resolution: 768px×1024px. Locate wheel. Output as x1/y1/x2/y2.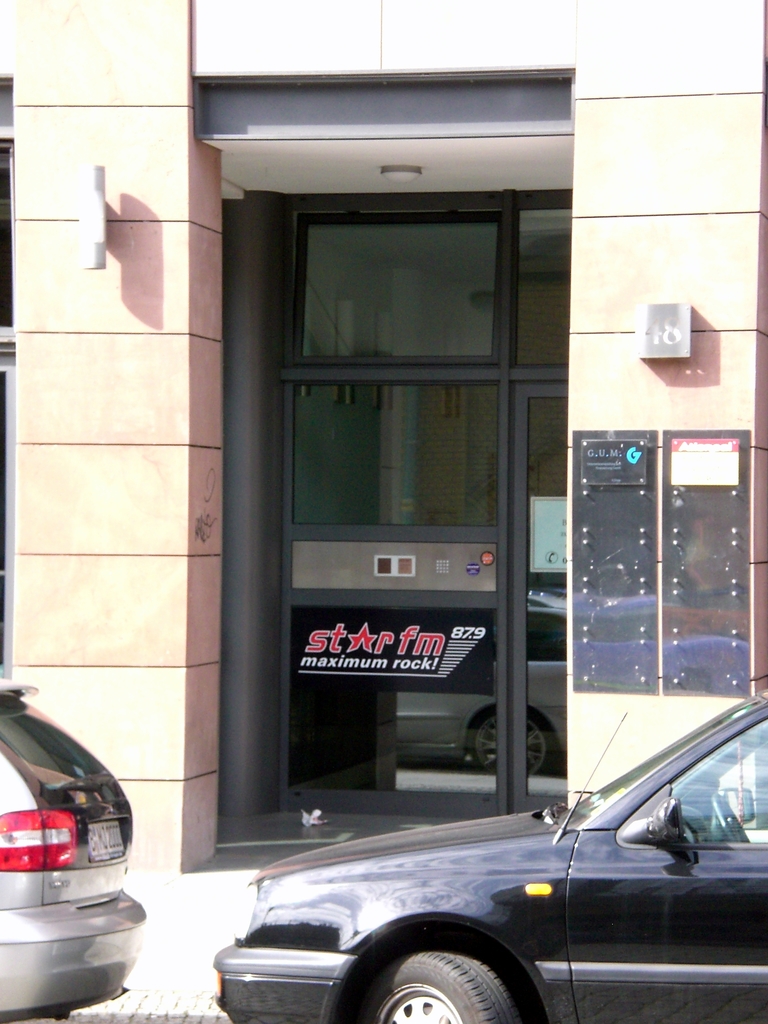
355/952/512/1023.
